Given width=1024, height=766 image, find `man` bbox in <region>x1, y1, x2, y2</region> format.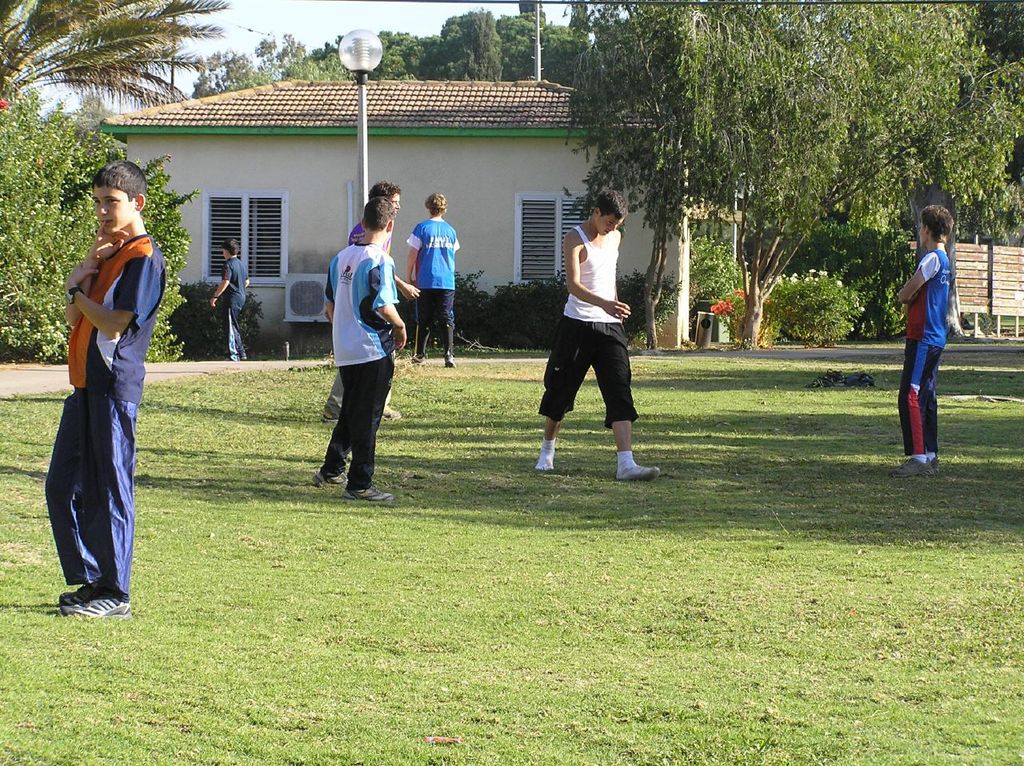
<region>406, 191, 463, 367</region>.
